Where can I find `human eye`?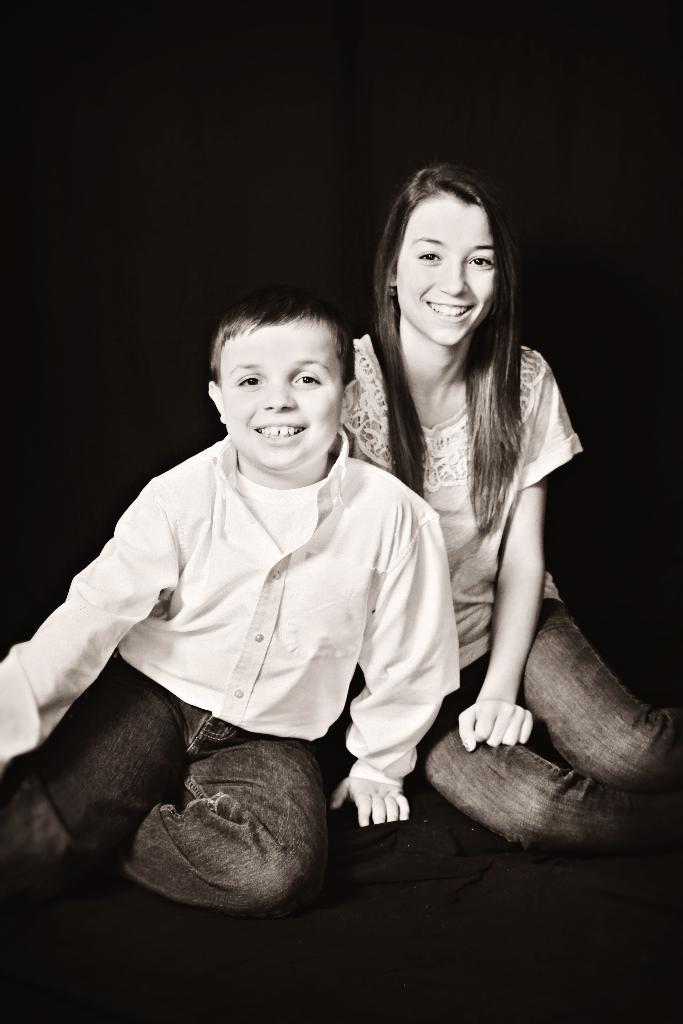
You can find it at 238 370 265 390.
